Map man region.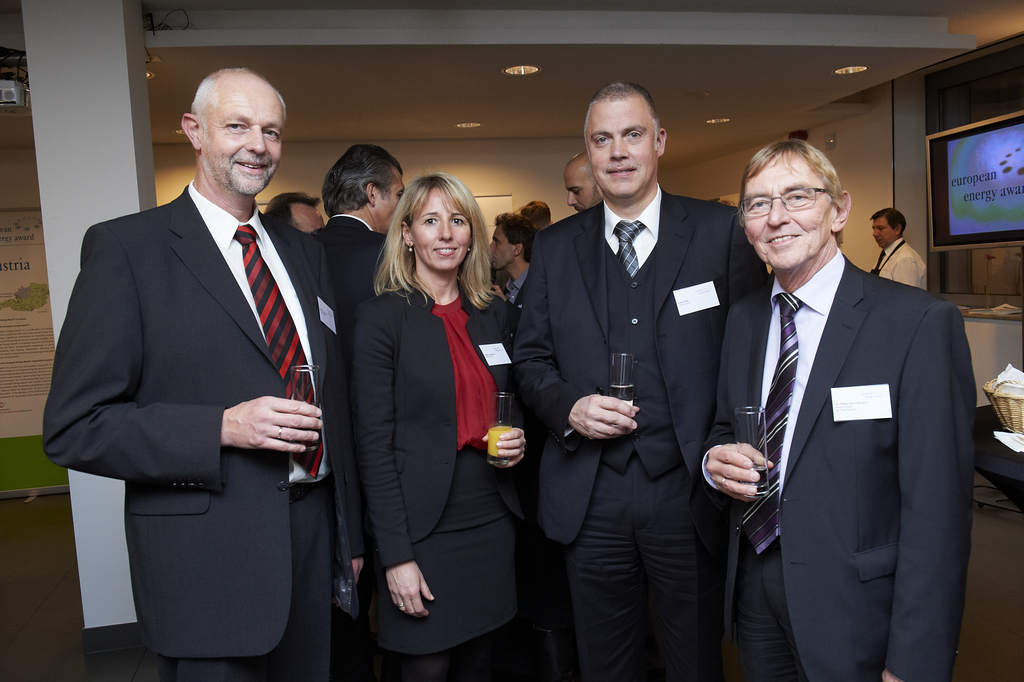
Mapped to <region>36, 64, 356, 680</region>.
